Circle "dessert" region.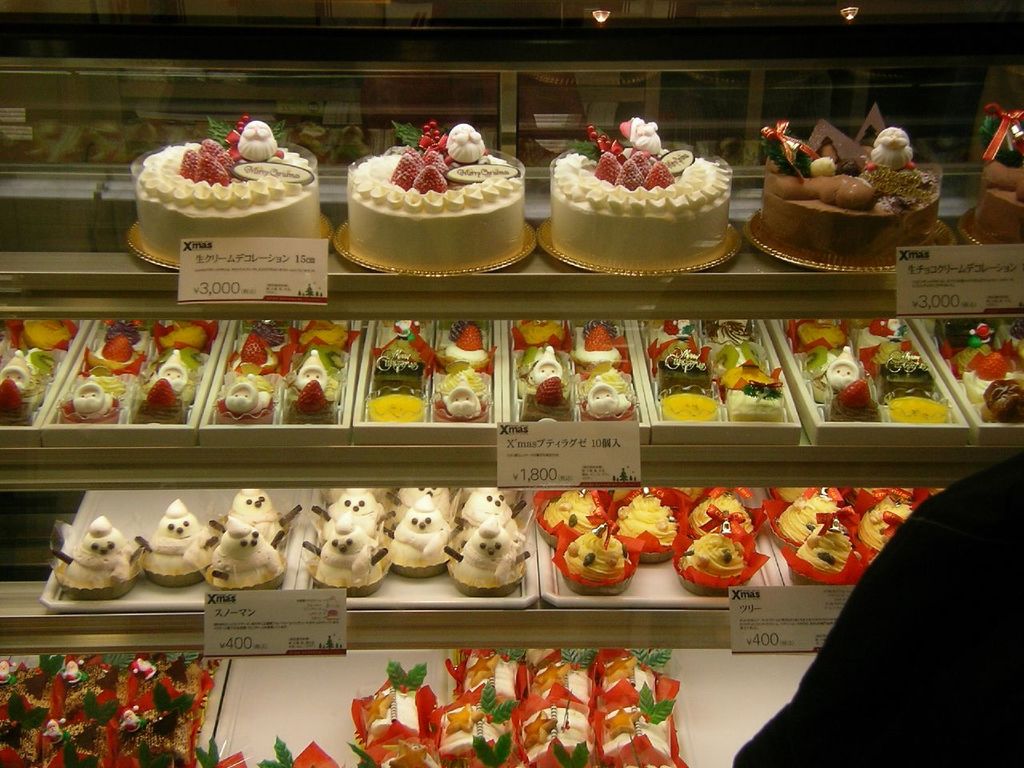
Region: (x1=517, y1=703, x2=599, y2=767).
